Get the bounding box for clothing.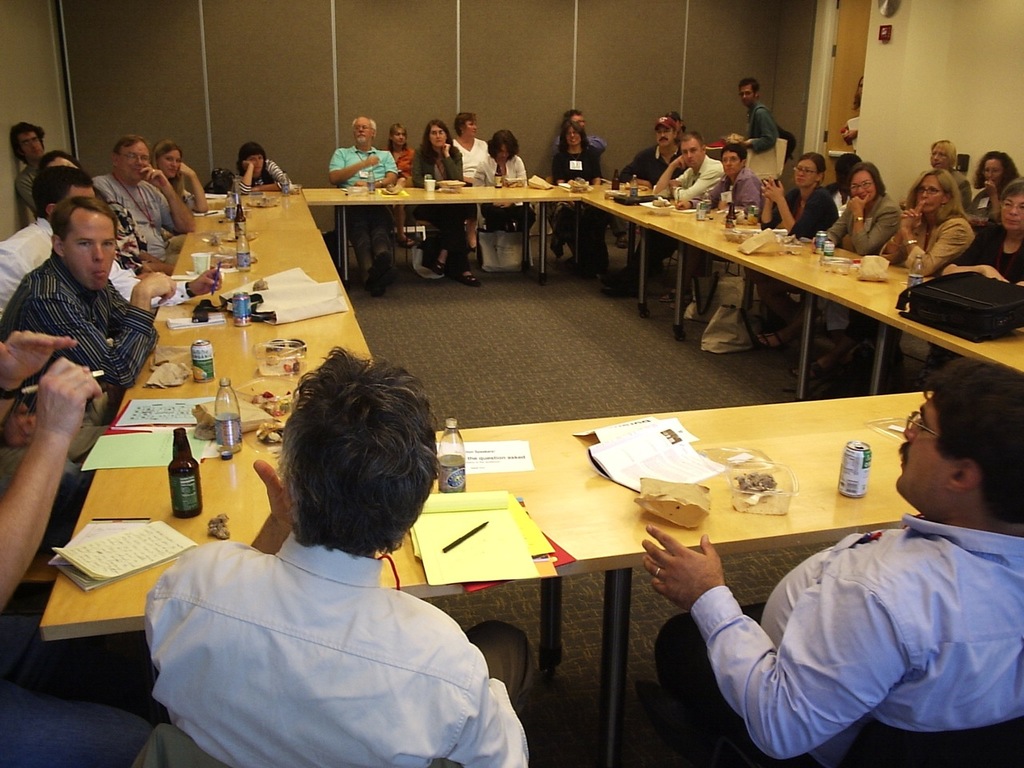
(653, 508, 1023, 767).
